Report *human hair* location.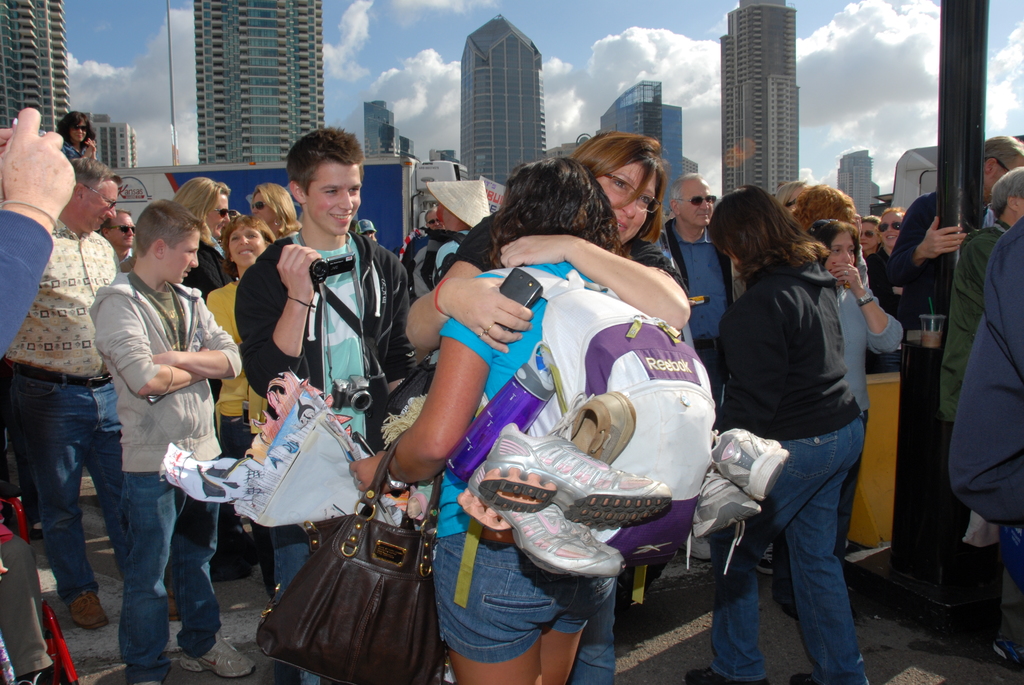
Report: x1=726, y1=186, x2=819, y2=288.
